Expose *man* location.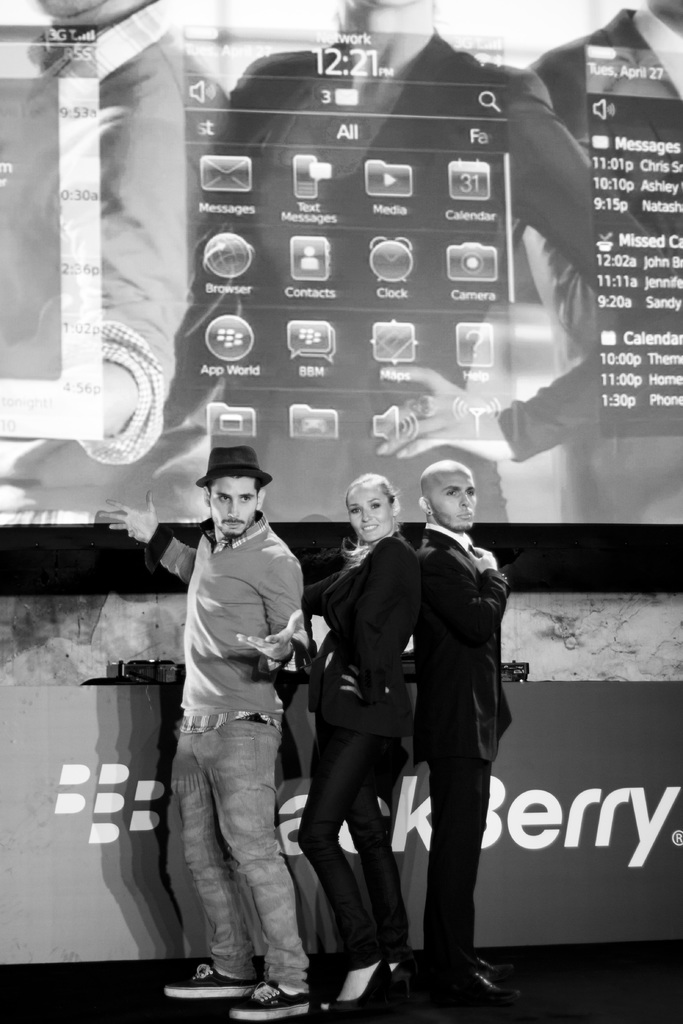
Exposed at locate(384, 438, 519, 1004).
